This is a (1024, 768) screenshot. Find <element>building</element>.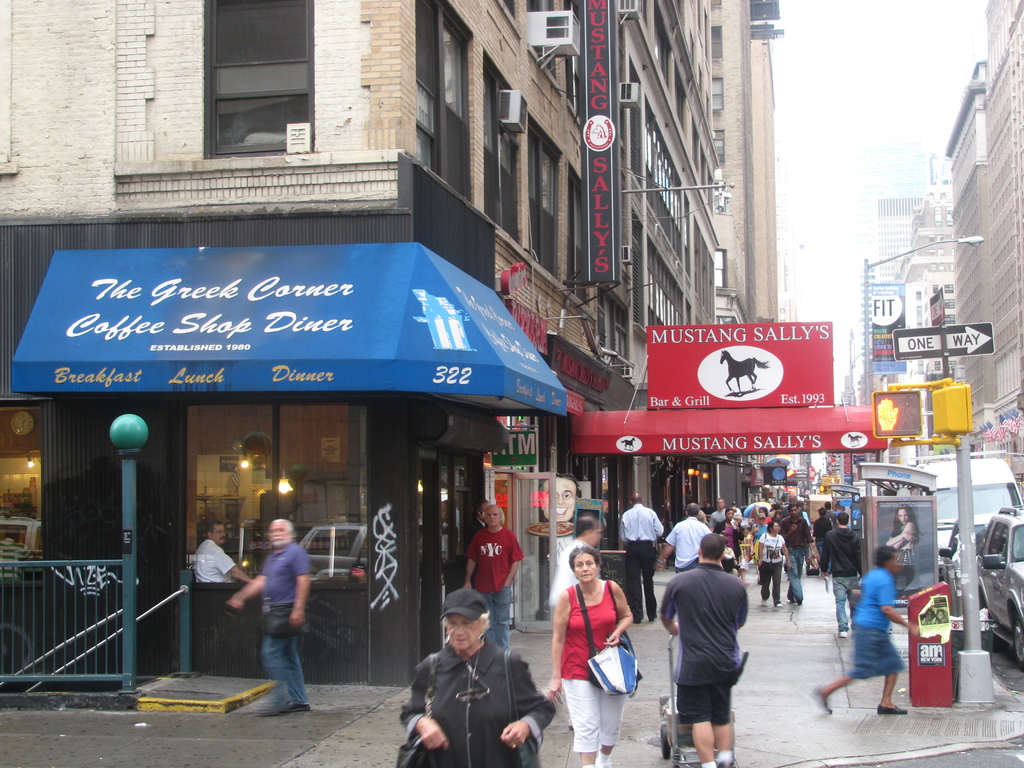
Bounding box: [946,0,1023,385].
